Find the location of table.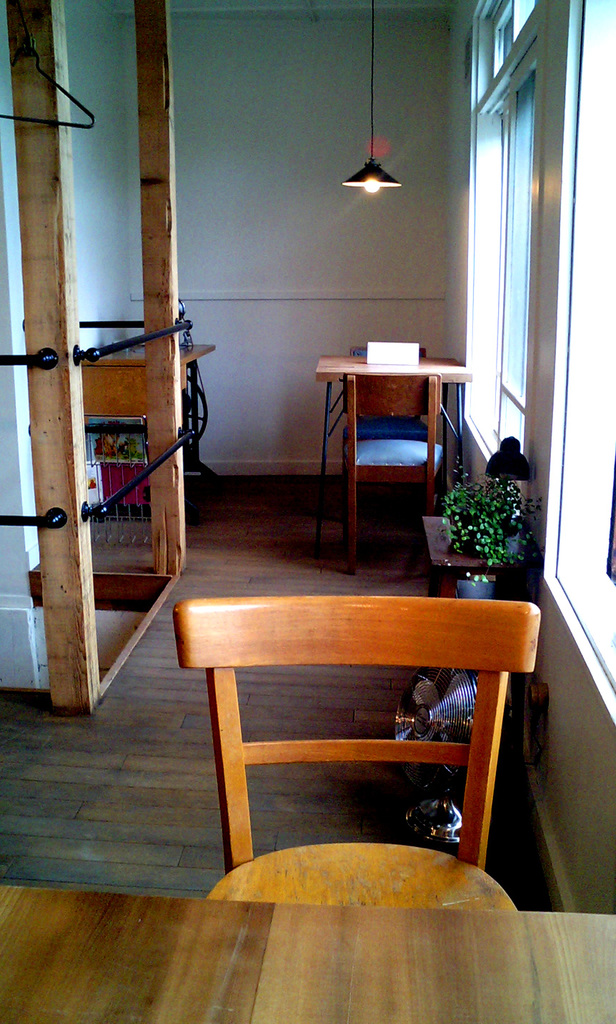
Location: {"x1": 315, "y1": 351, "x2": 477, "y2": 563}.
